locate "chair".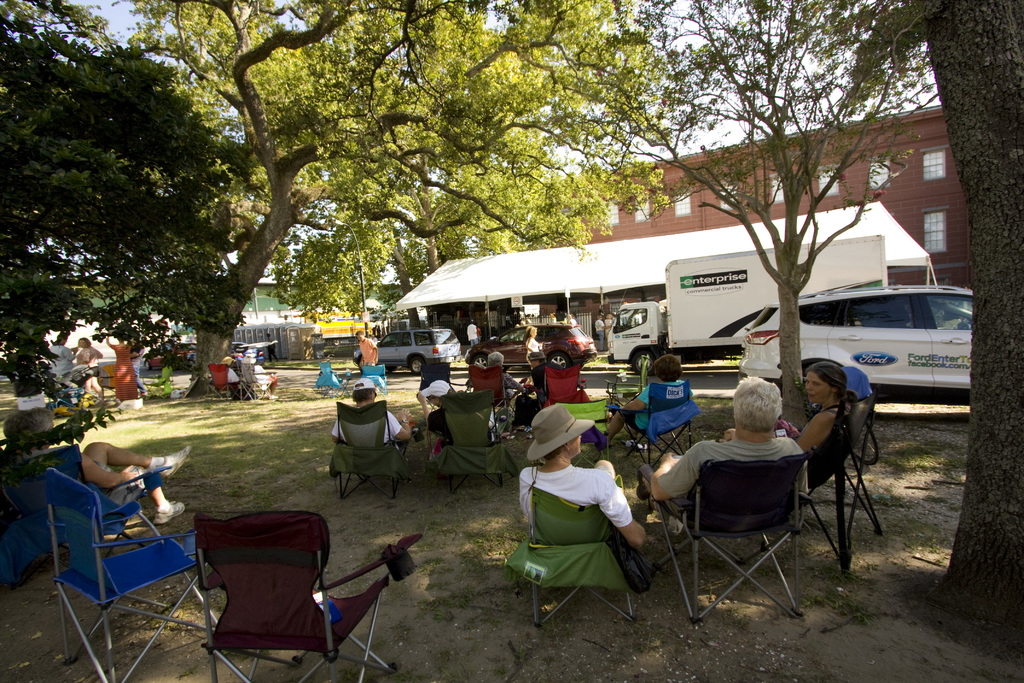
Bounding box: [left=602, top=352, right=644, bottom=409].
